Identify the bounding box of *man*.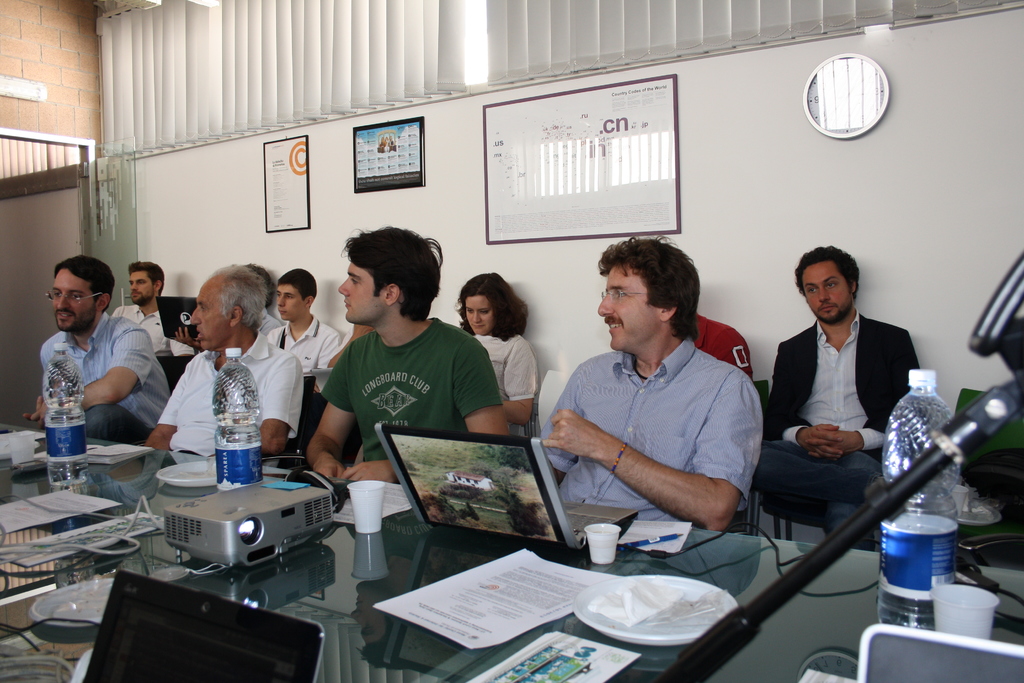
245/256/278/348.
